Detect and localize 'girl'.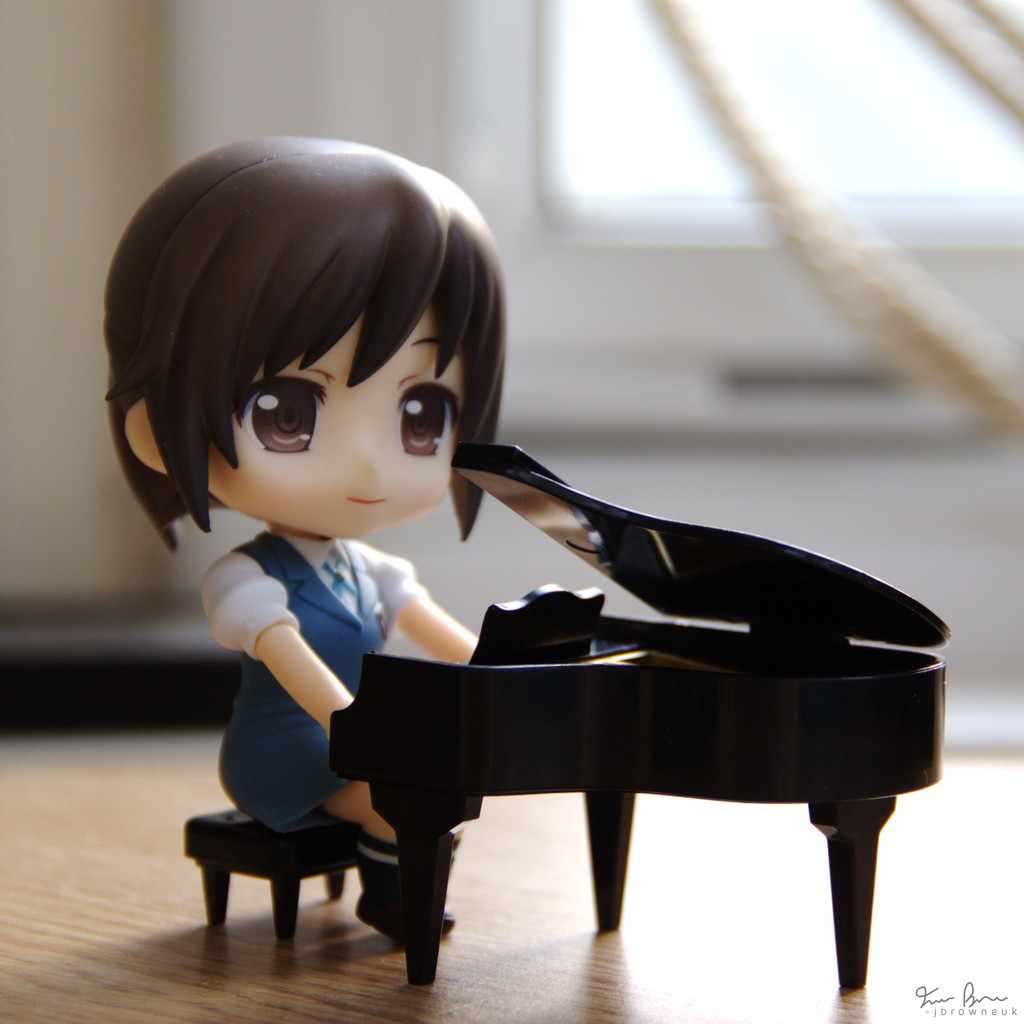
Localized at <box>109,134,511,943</box>.
